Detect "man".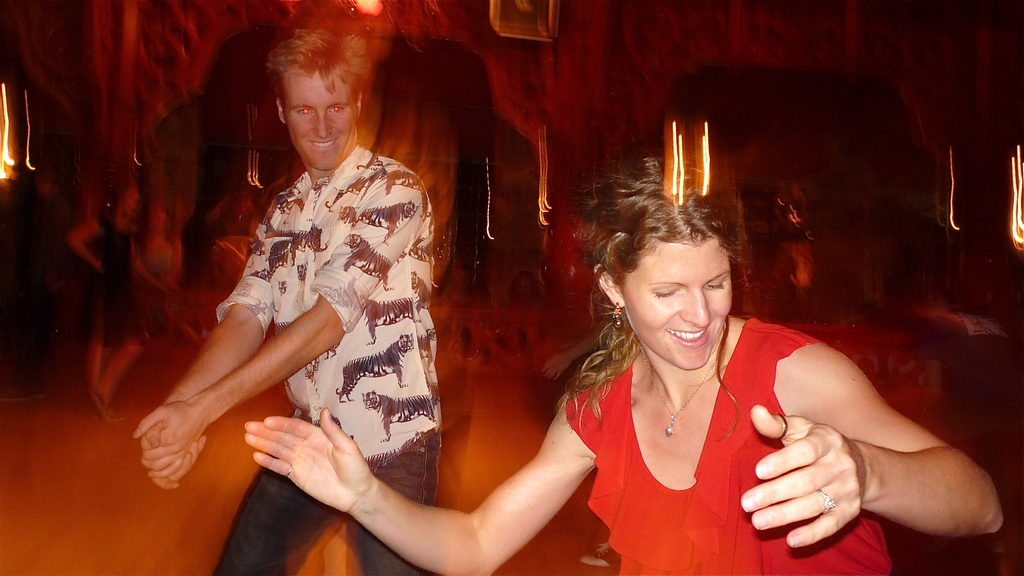
Detected at <region>193, 56, 473, 557</region>.
